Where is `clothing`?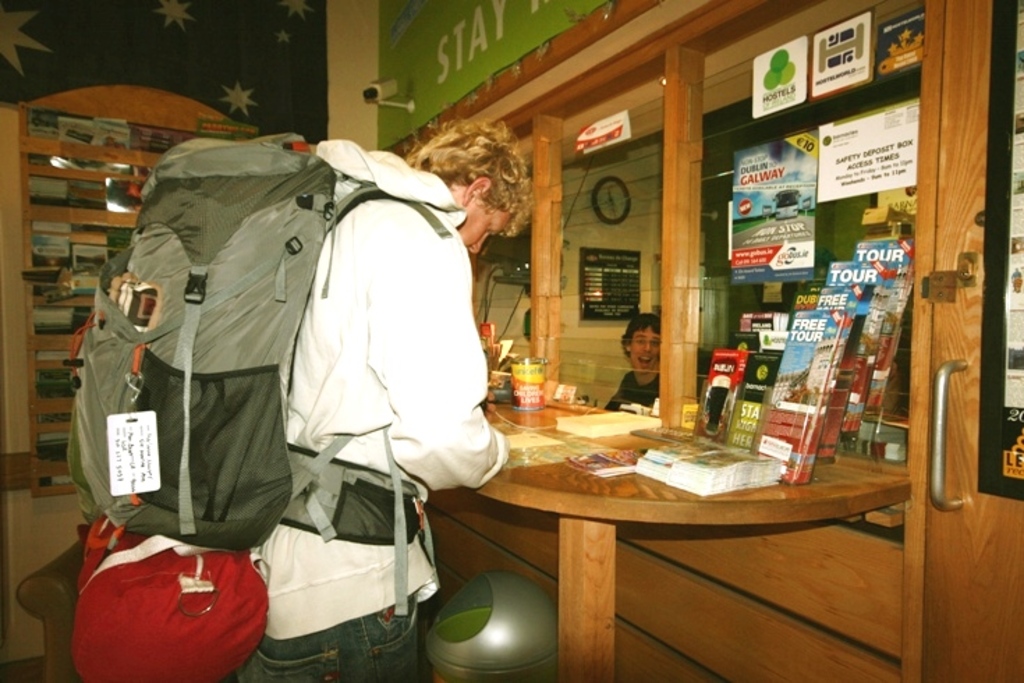
pyautogui.locateOnScreen(242, 141, 513, 682).
